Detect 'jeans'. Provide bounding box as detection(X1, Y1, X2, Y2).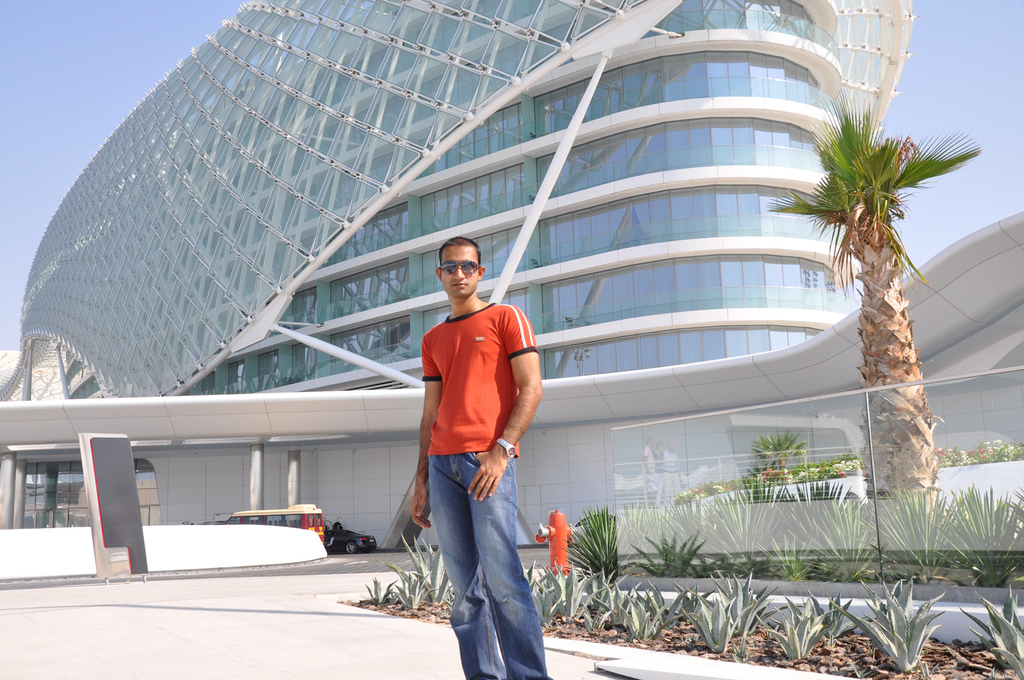
detection(415, 473, 552, 677).
